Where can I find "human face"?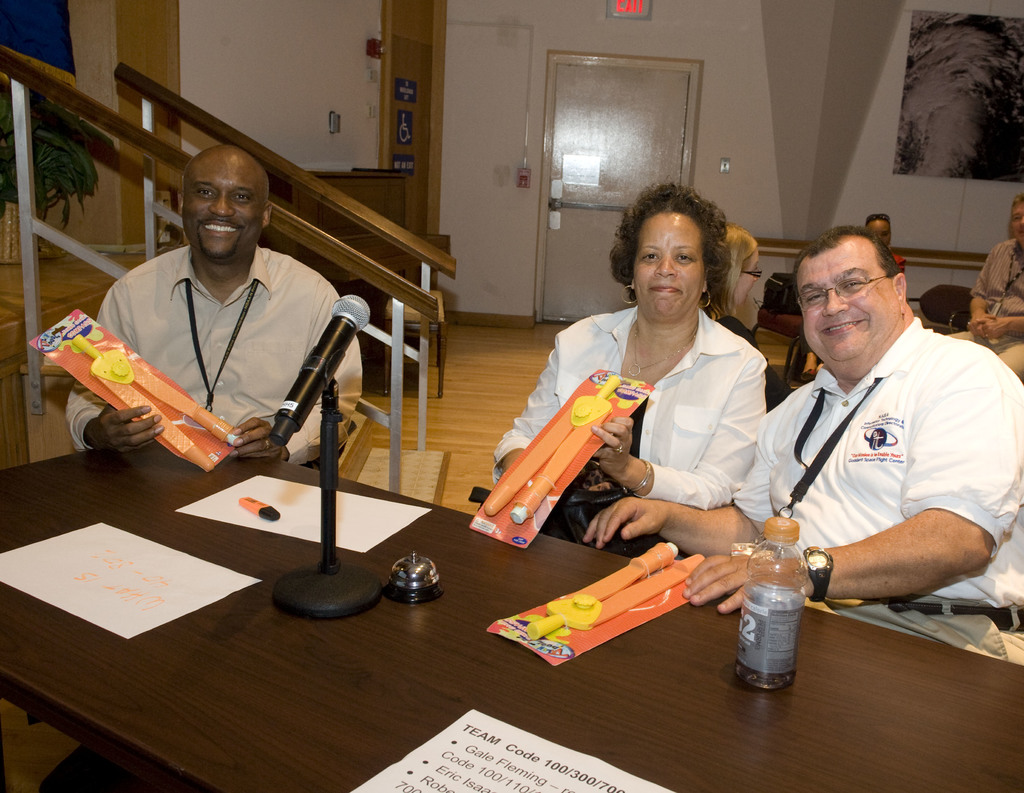
You can find it at 871/217/890/252.
